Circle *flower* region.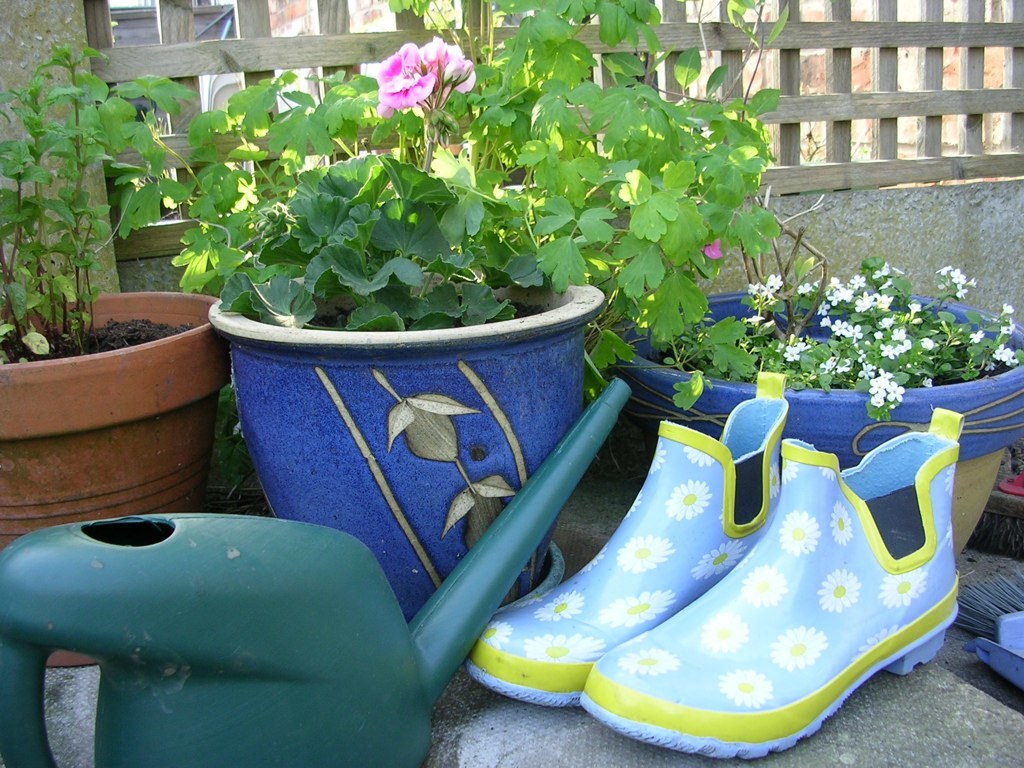
Region: (425, 147, 479, 183).
